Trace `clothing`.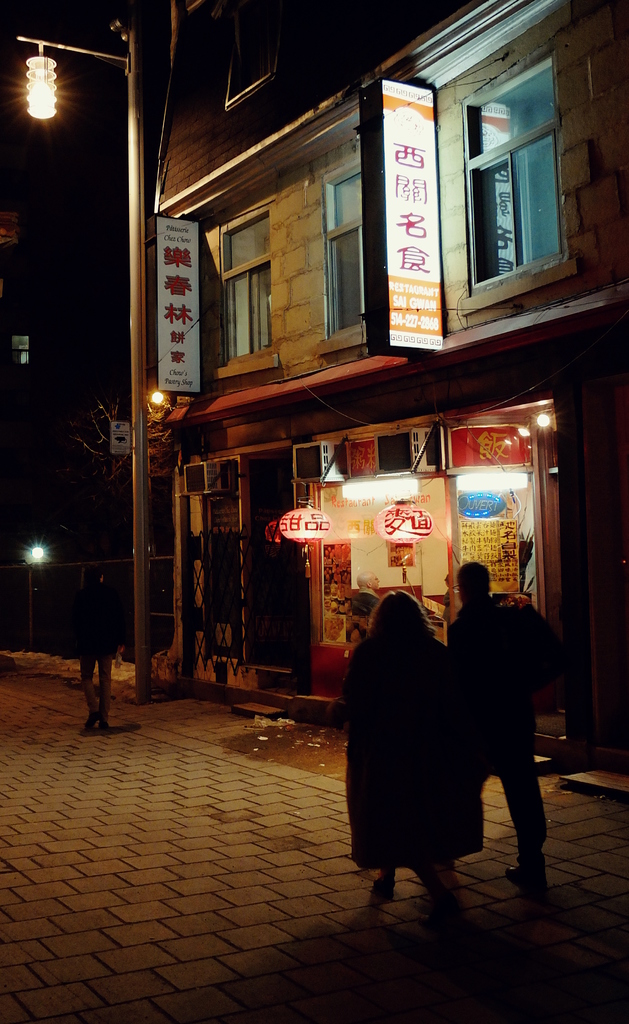
Traced to Rect(329, 593, 495, 872).
